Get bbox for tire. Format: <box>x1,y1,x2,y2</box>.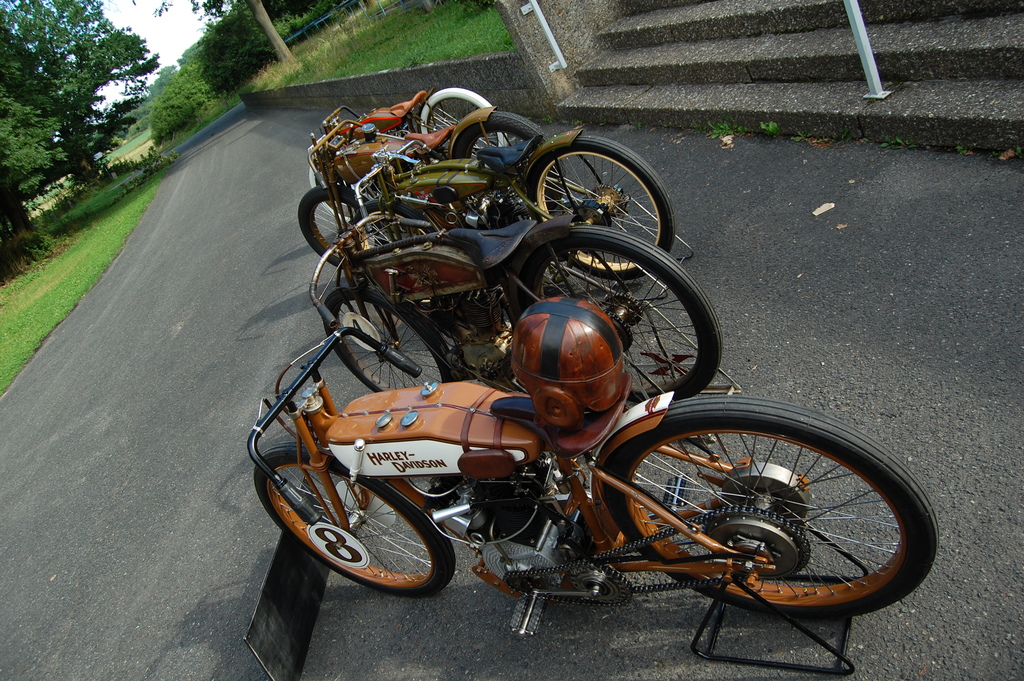
<box>597,395,942,625</box>.
